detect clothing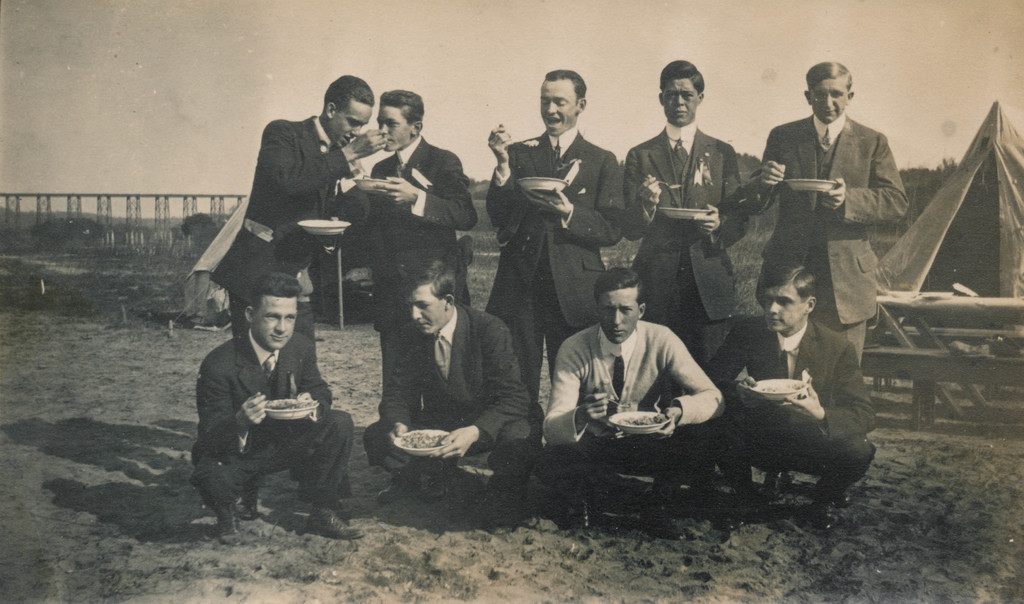
[x1=751, y1=109, x2=906, y2=363]
